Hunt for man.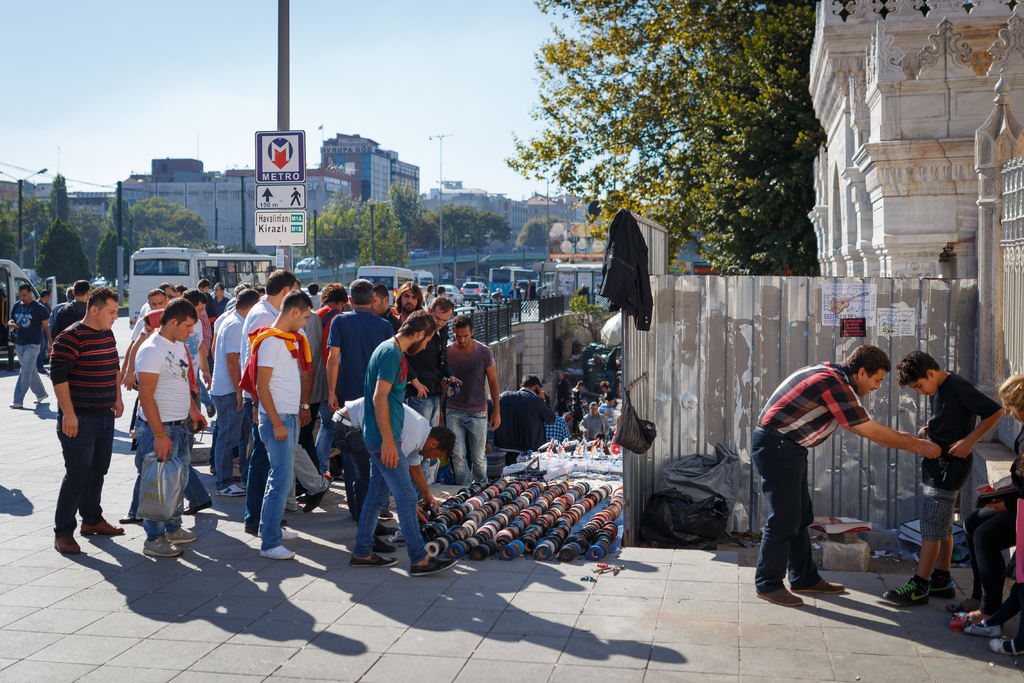
Hunted down at x1=495 y1=373 x2=558 y2=466.
